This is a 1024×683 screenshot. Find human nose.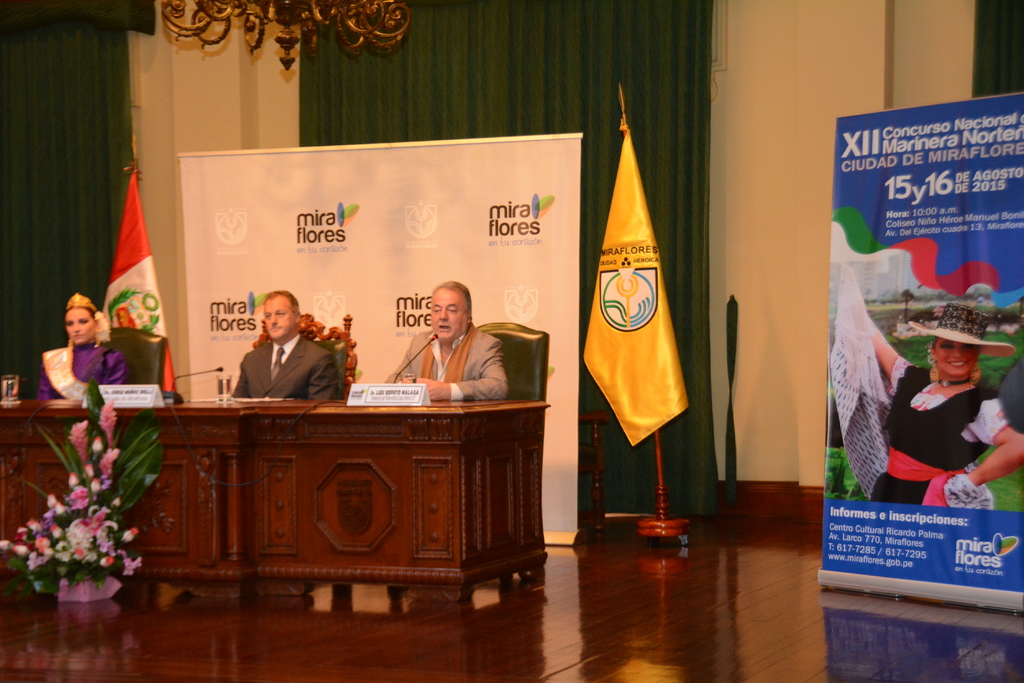
Bounding box: <bbox>952, 344, 966, 359</bbox>.
